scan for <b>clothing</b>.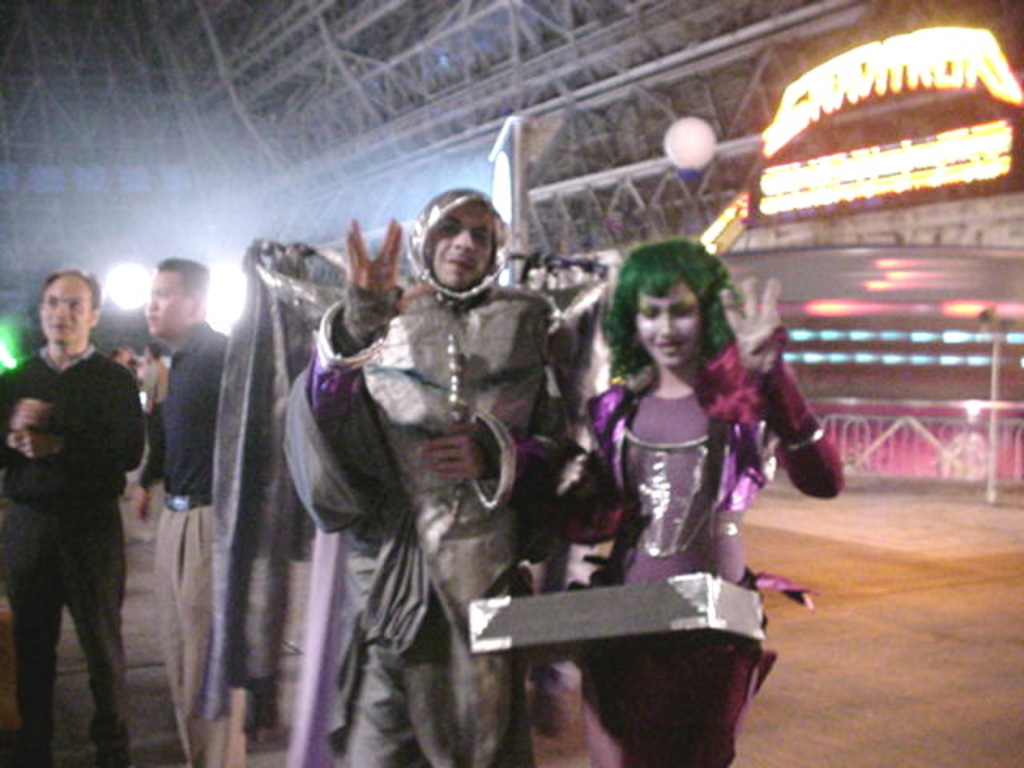
Scan result: [0,339,142,752].
